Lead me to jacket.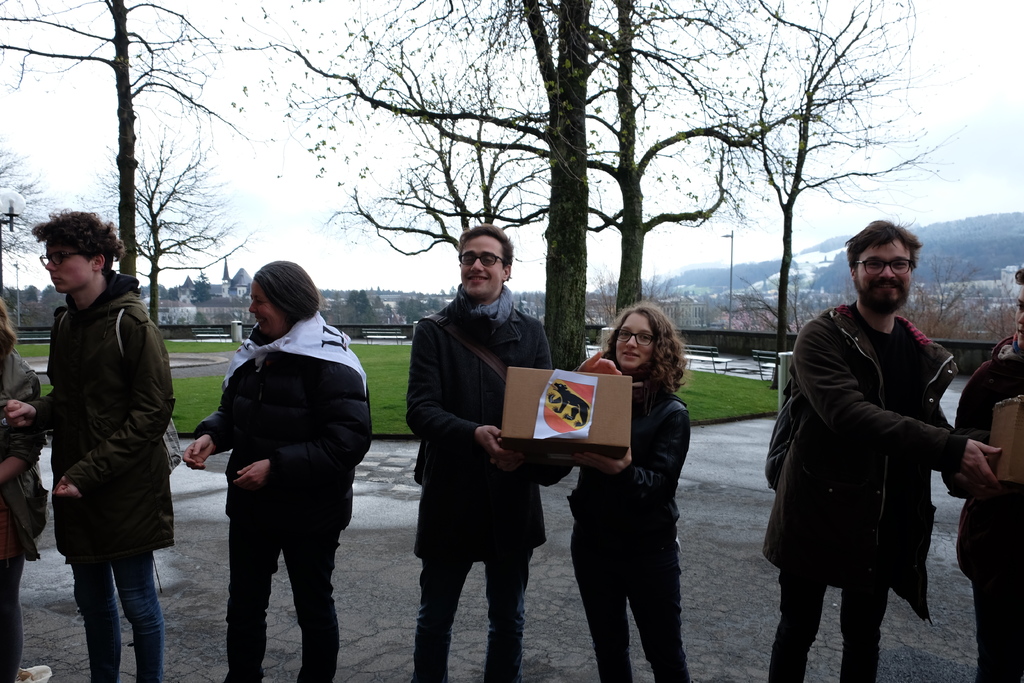
Lead to 572:378:692:530.
